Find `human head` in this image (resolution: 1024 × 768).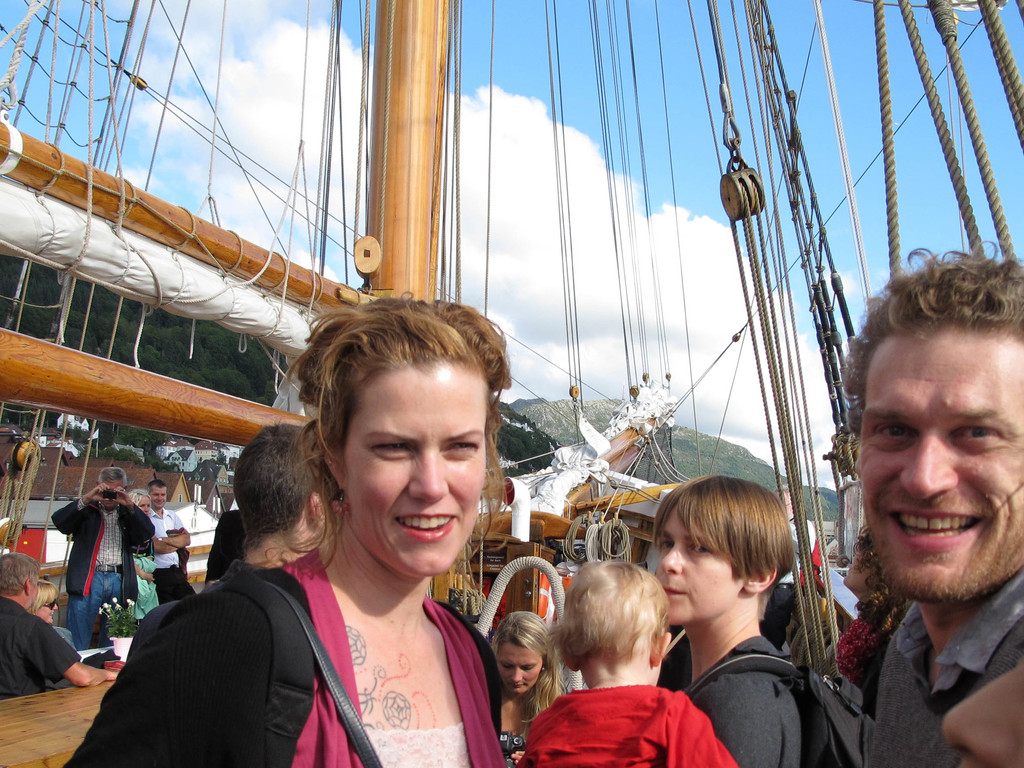
bbox=[552, 559, 675, 685].
